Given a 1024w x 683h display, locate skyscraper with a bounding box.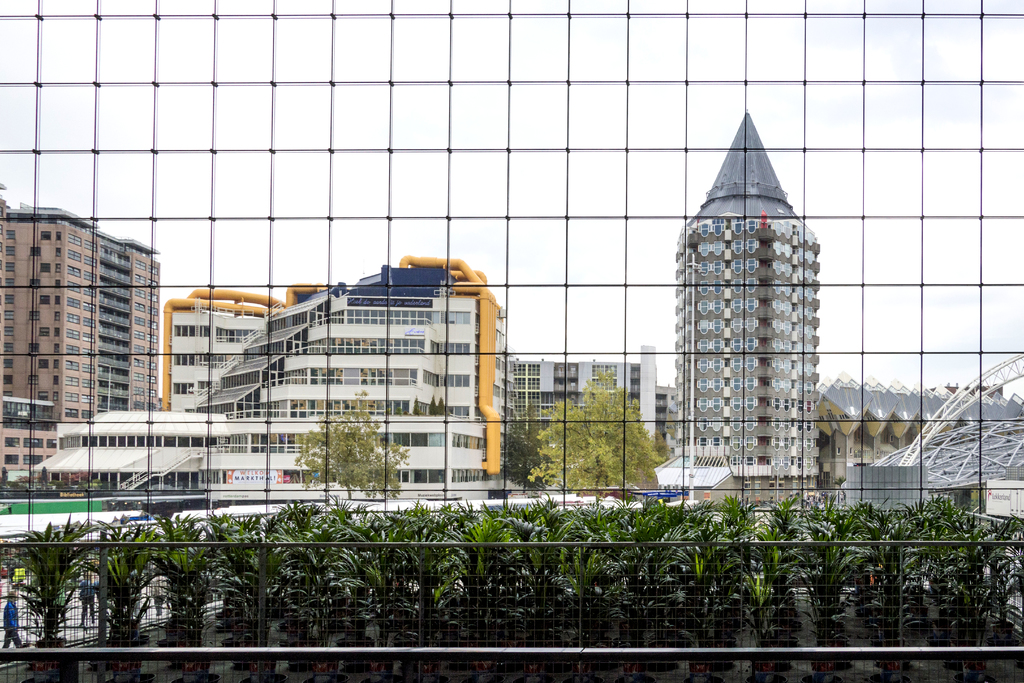
Located: [x1=668, y1=110, x2=822, y2=500].
